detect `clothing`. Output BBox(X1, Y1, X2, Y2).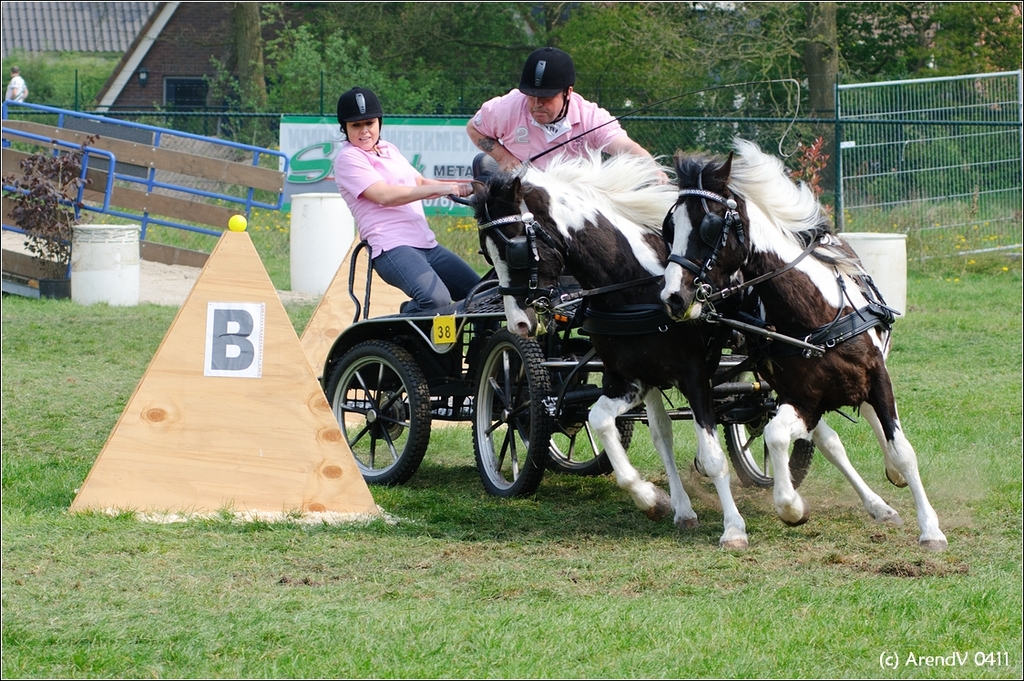
BBox(453, 63, 636, 188).
